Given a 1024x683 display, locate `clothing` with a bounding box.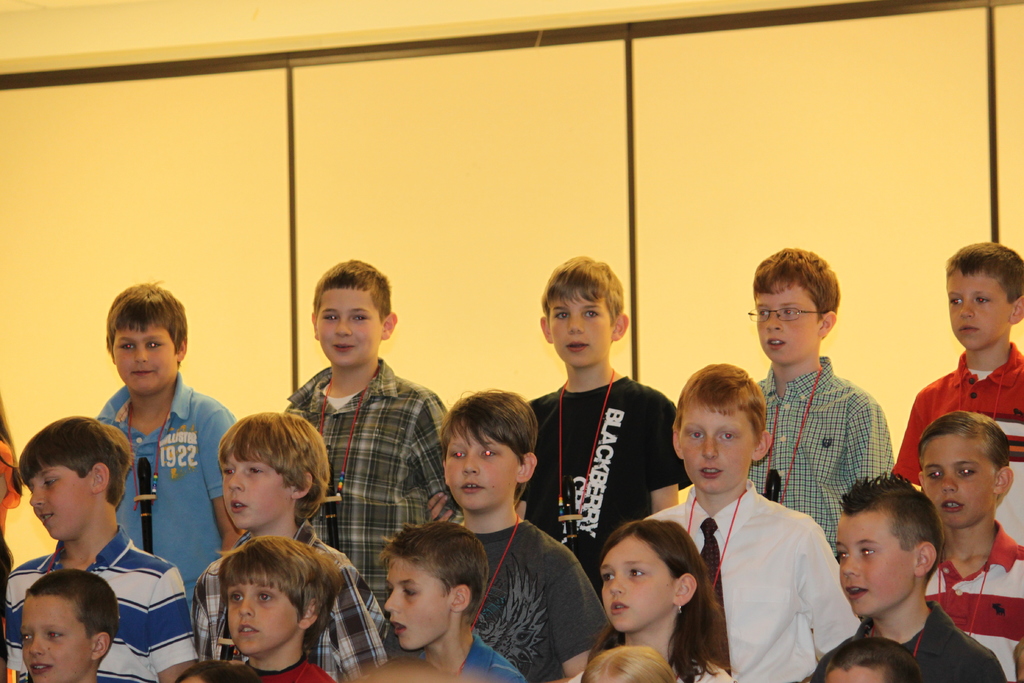
Located: crop(248, 663, 333, 682).
